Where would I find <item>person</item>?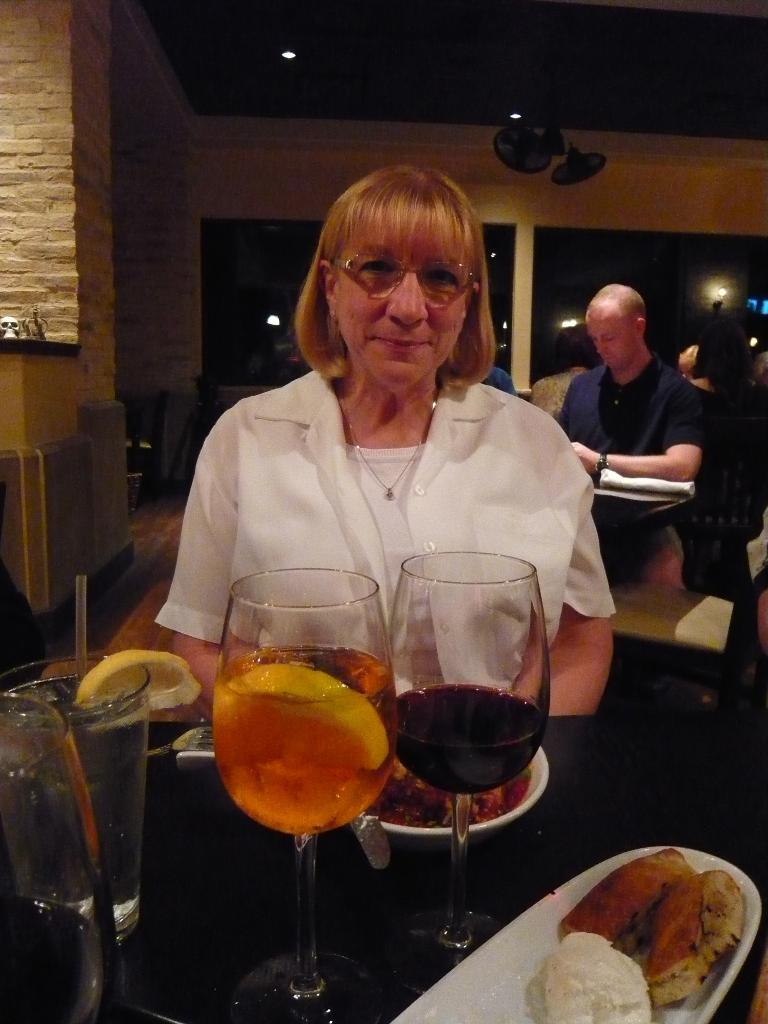
At 551:276:723:593.
